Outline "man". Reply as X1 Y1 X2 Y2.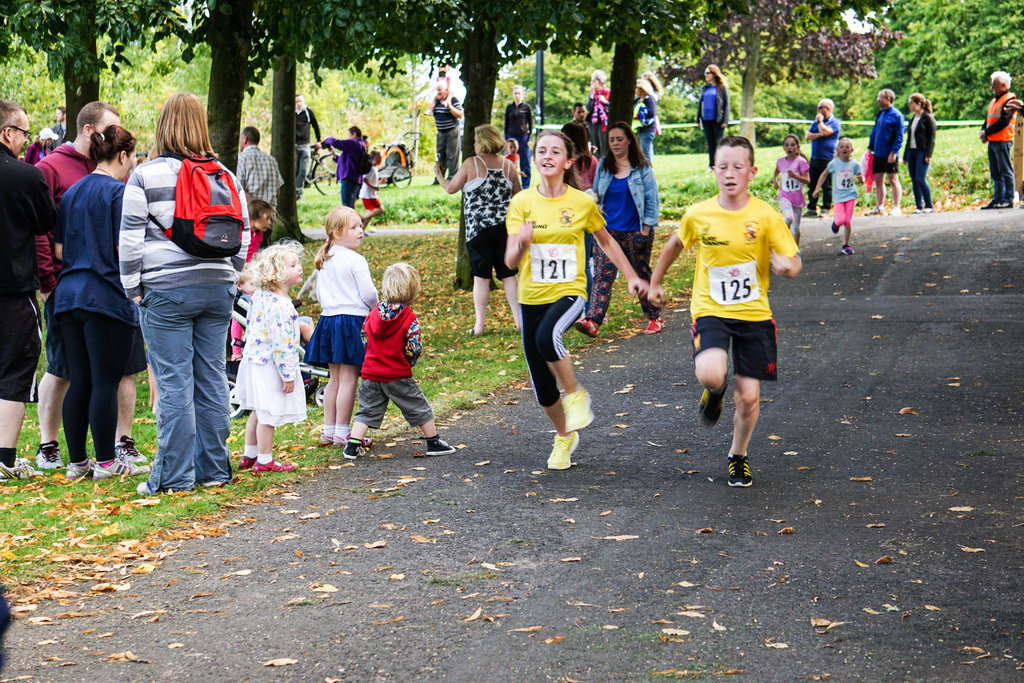
29 99 143 475.
